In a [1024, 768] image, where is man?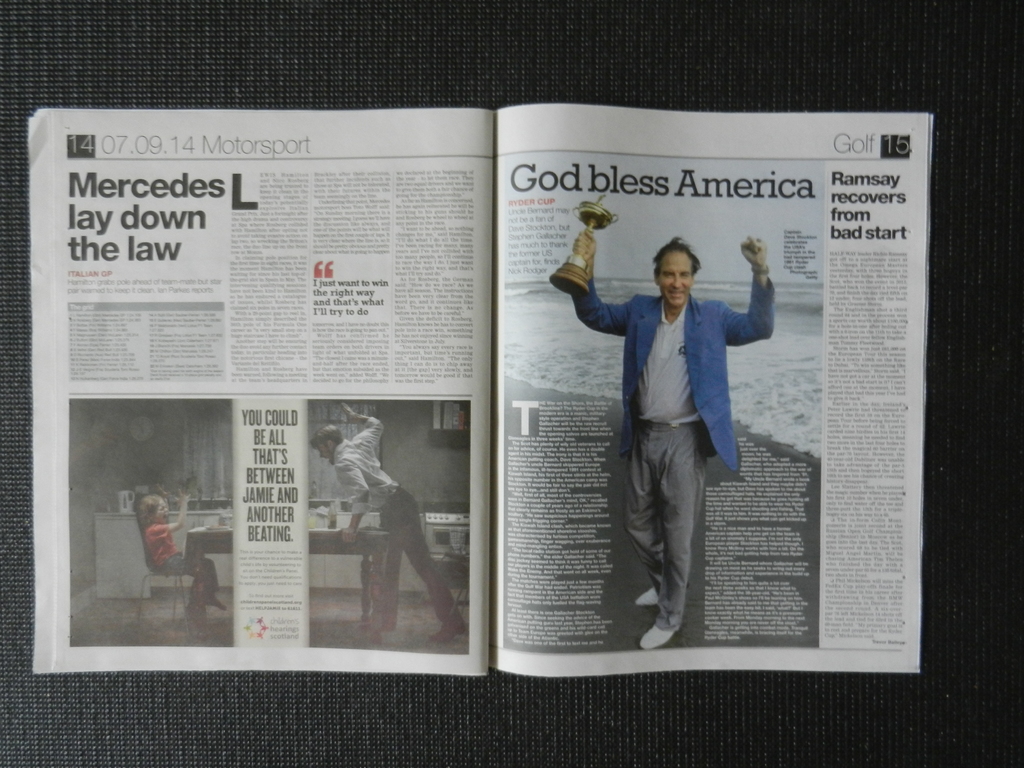
BBox(564, 202, 772, 665).
